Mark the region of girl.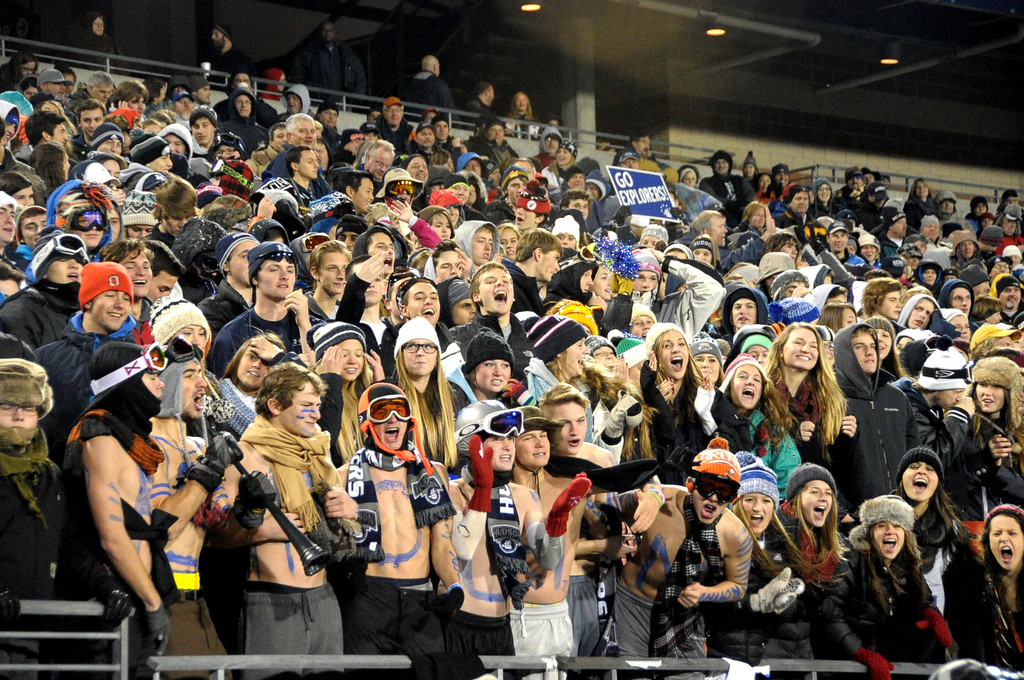
Region: 760 317 847 476.
